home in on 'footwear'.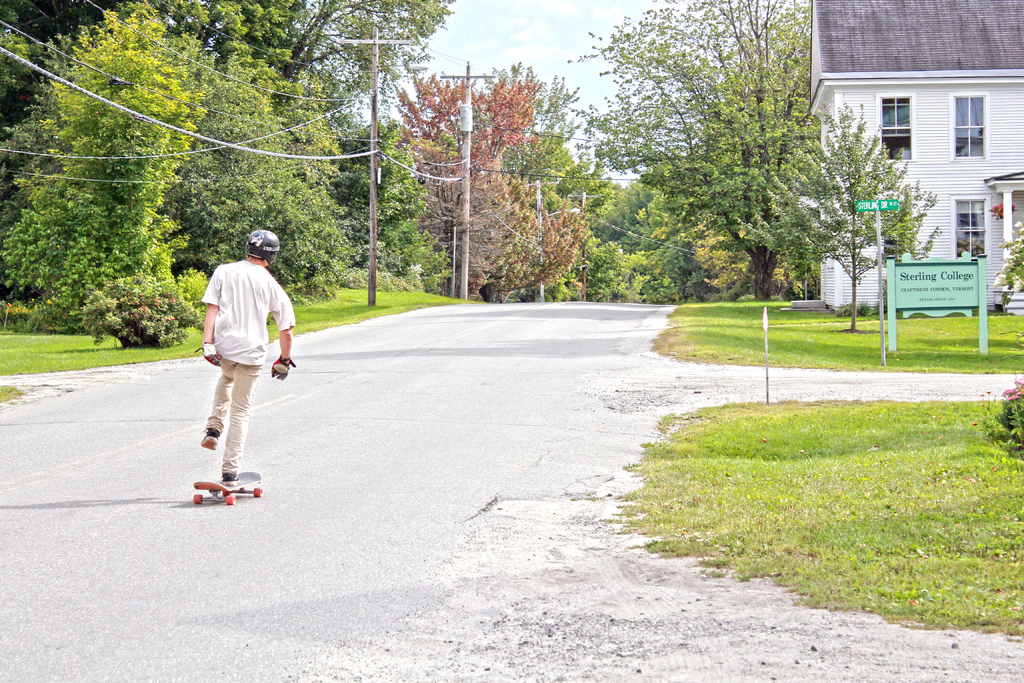
Homed in at 199/428/217/452.
